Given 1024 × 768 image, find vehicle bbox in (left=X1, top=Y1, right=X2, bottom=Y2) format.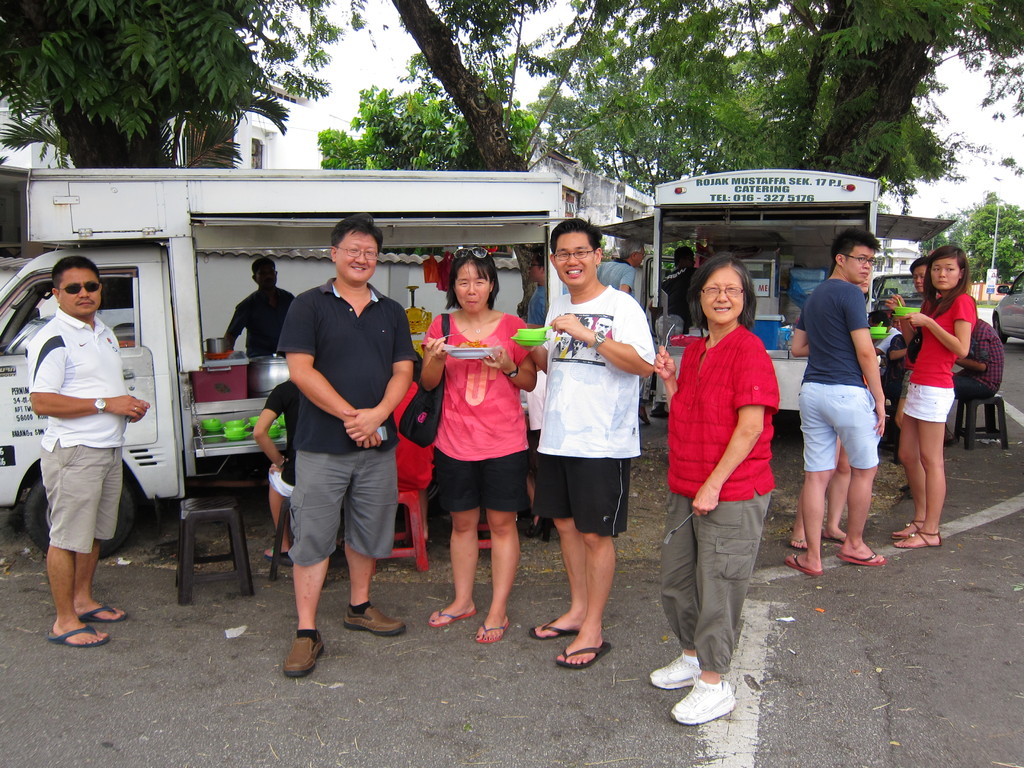
(left=864, top=271, right=924, bottom=313).
